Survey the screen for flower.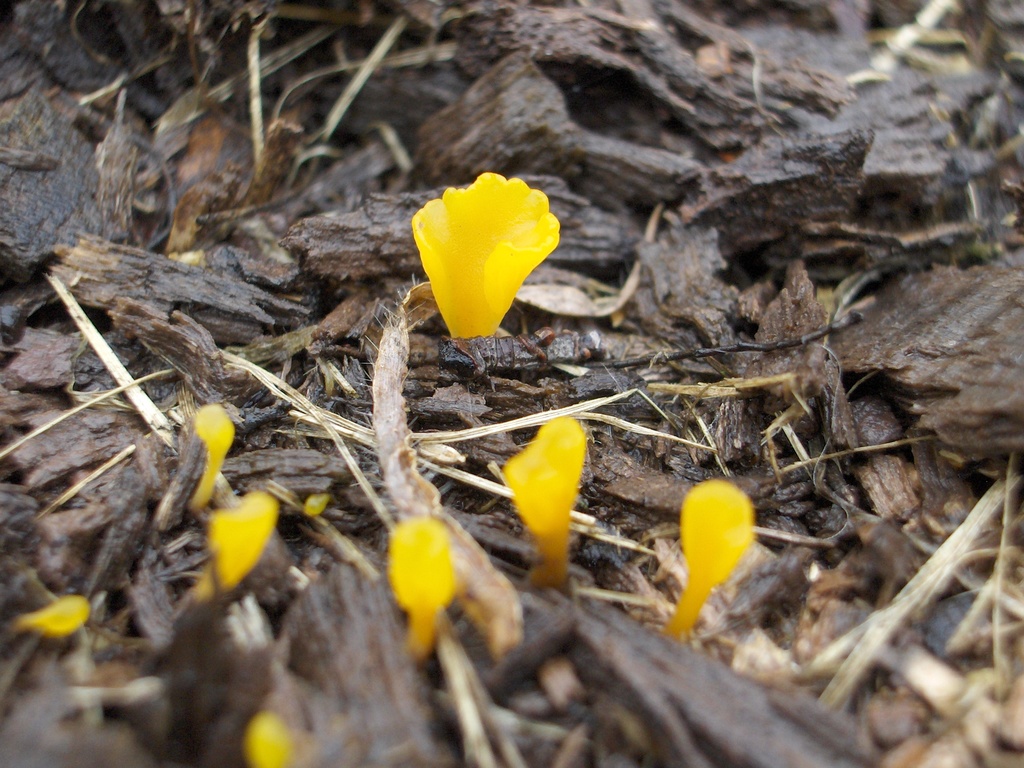
Survey found: (170, 479, 277, 623).
